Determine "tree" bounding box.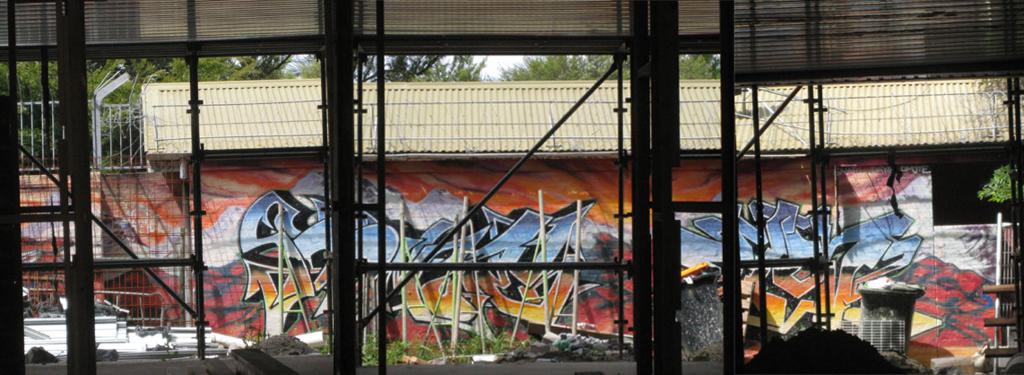
Determined: <bbox>346, 51, 493, 78</bbox>.
